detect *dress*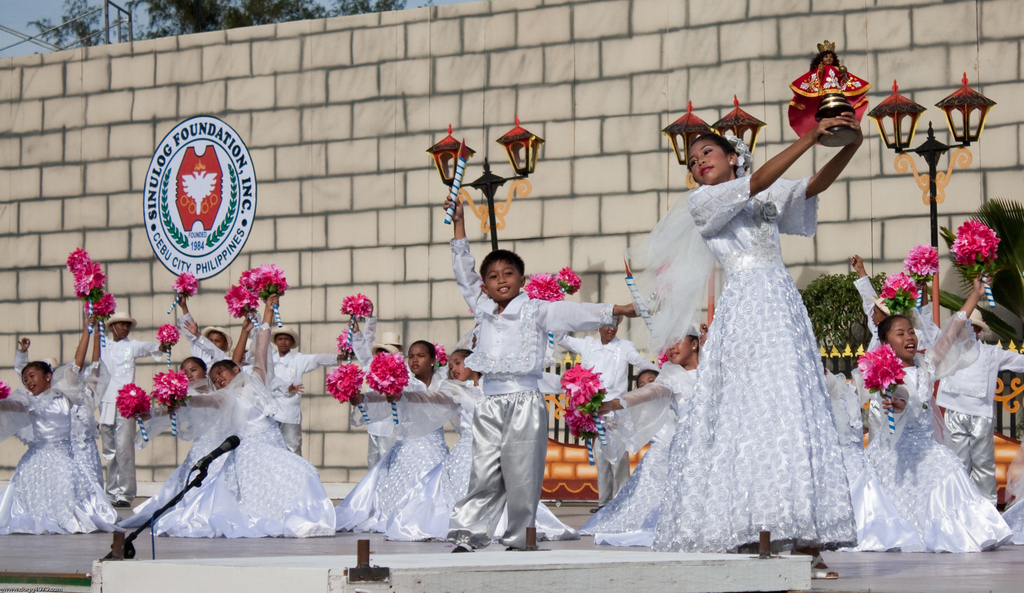
[579, 359, 696, 535]
